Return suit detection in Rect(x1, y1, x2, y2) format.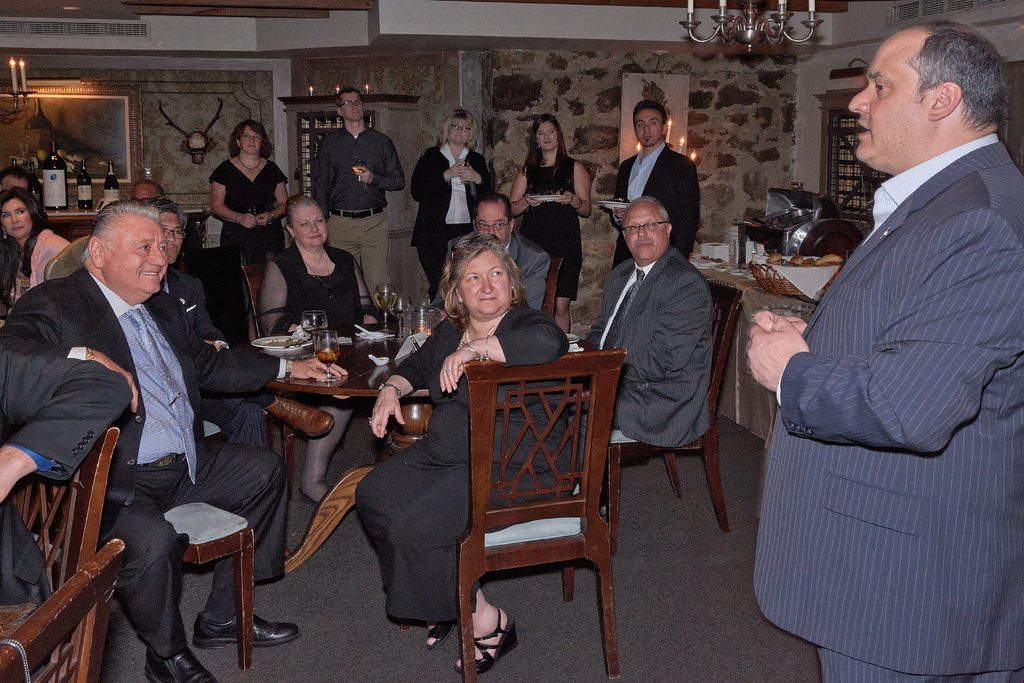
Rect(0, 334, 133, 604).
